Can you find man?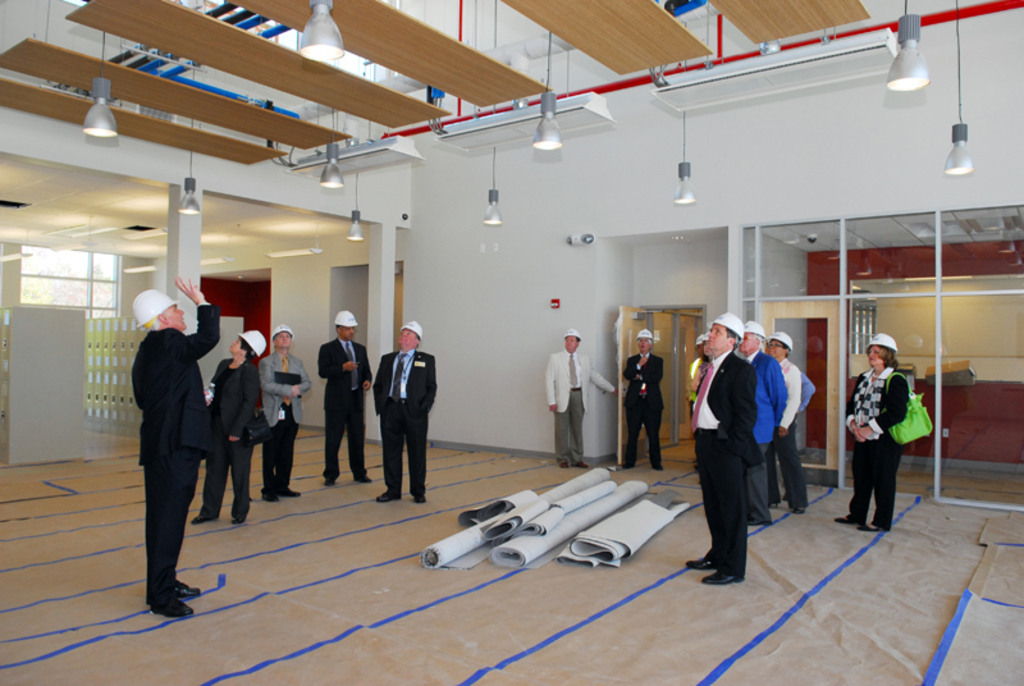
Yes, bounding box: <box>740,319,788,527</box>.
